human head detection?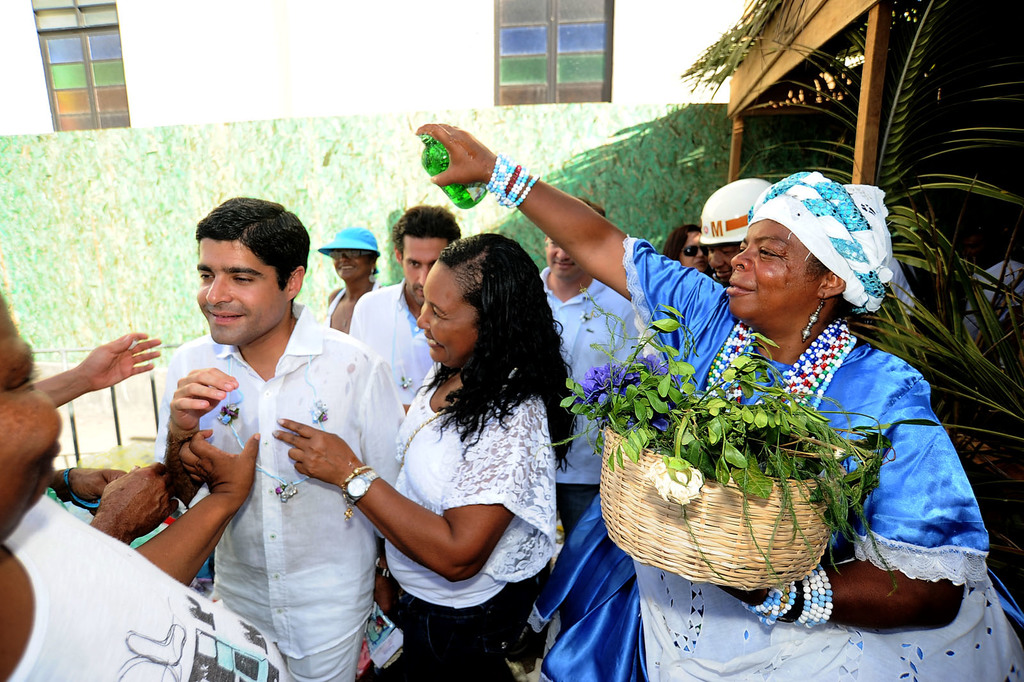
pyautogui.locateOnScreen(0, 293, 63, 551)
